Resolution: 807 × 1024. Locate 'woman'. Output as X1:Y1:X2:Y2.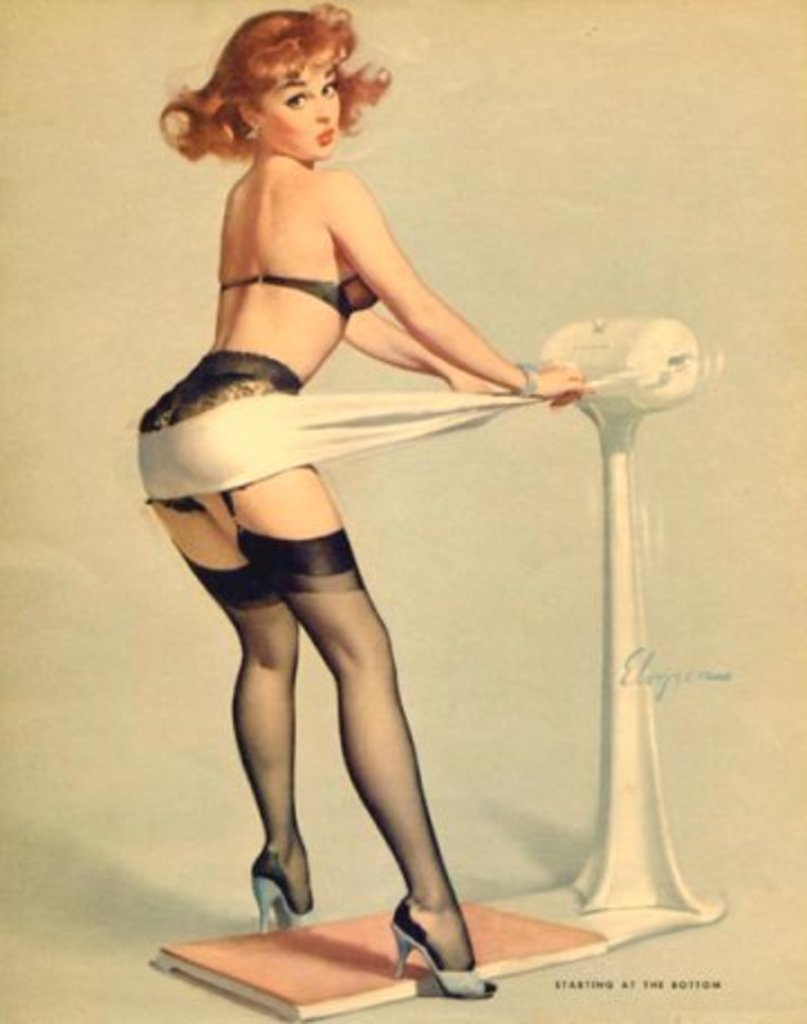
143:13:607:977.
